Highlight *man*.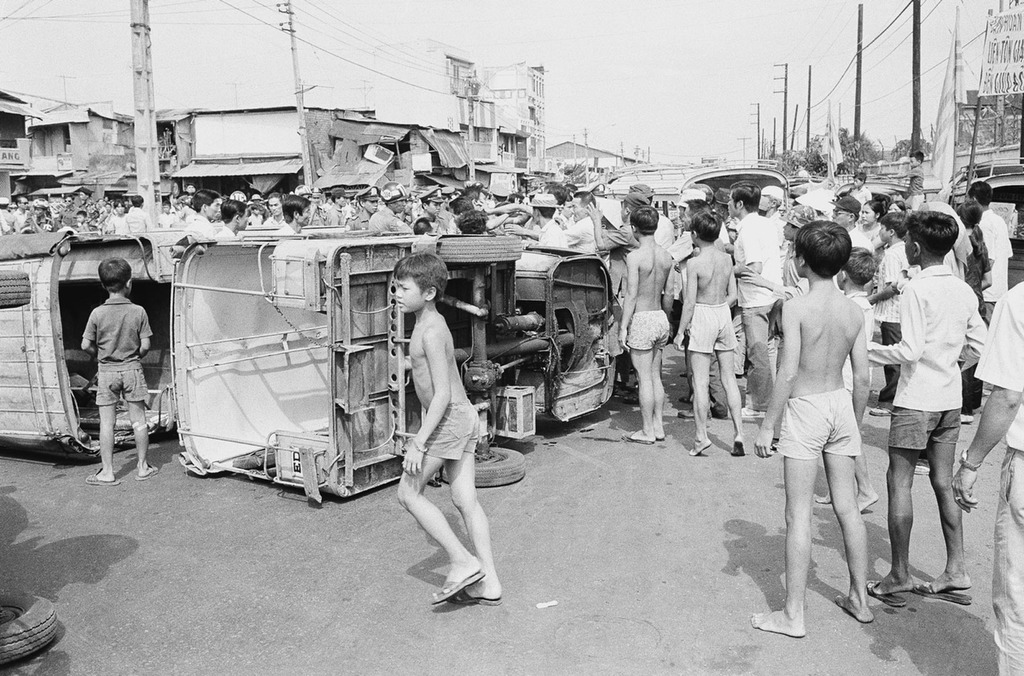
Highlighted region: 724 180 778 427.
